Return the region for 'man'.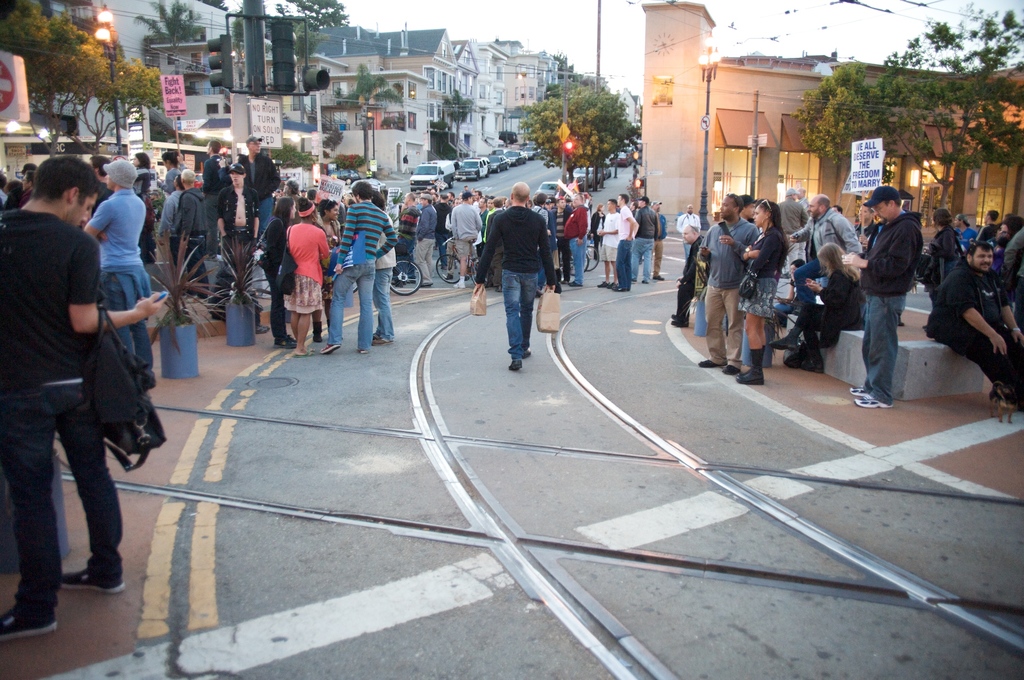
rect(701, 191, 756, 374).
